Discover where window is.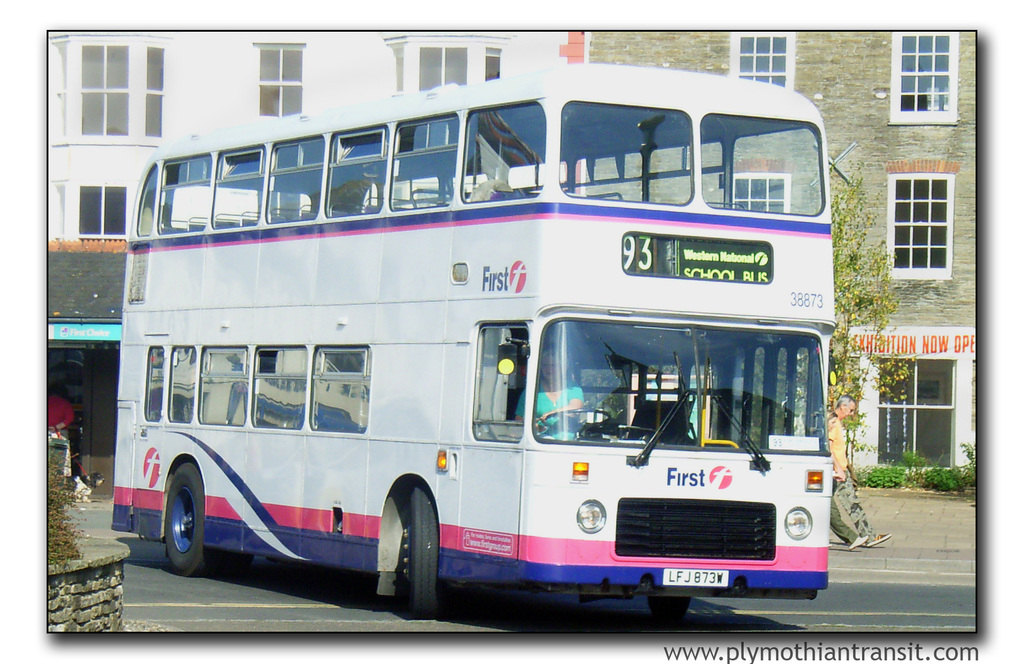
Discovered at box=[420, 46, 471, 94].
